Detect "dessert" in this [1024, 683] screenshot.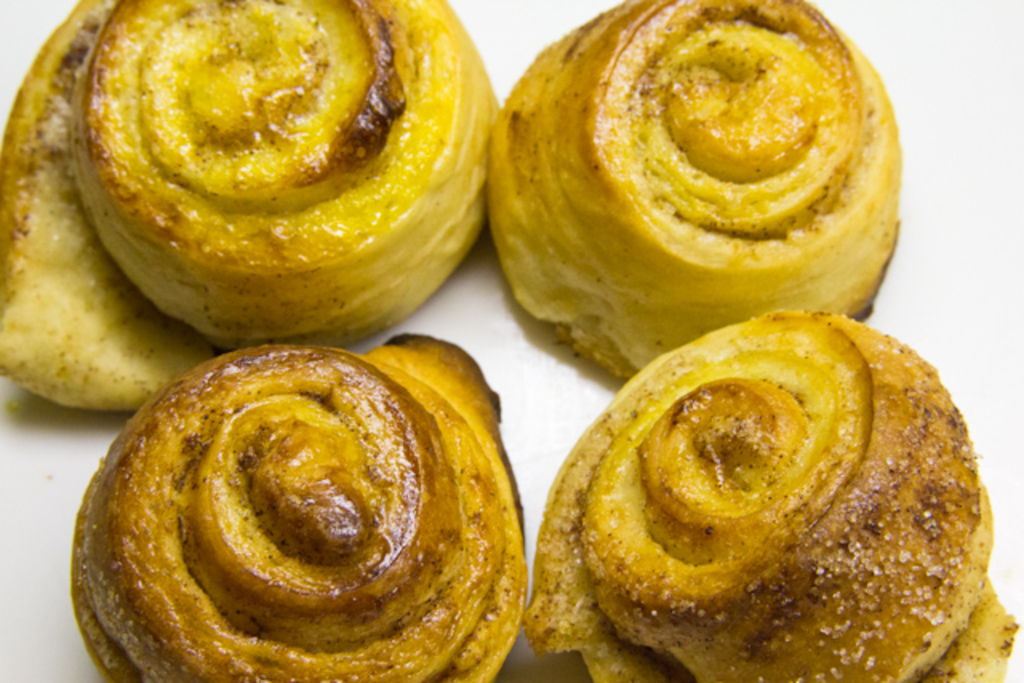
Detection: l=539, t=333, r=981, b=682.
